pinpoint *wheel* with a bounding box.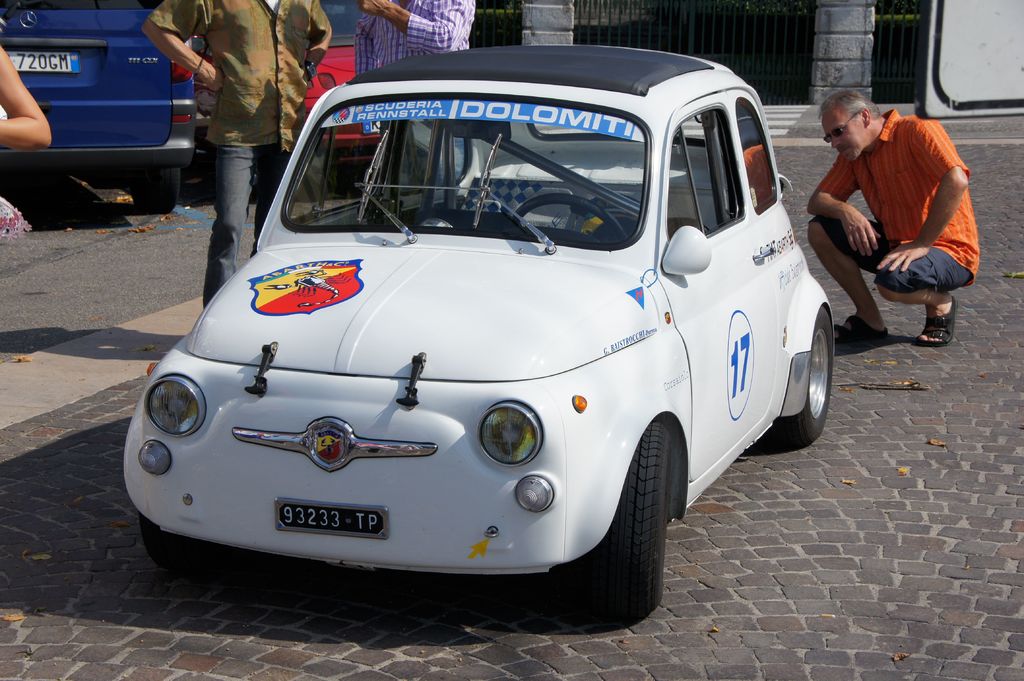
<box>600,426,670,617</box>.
